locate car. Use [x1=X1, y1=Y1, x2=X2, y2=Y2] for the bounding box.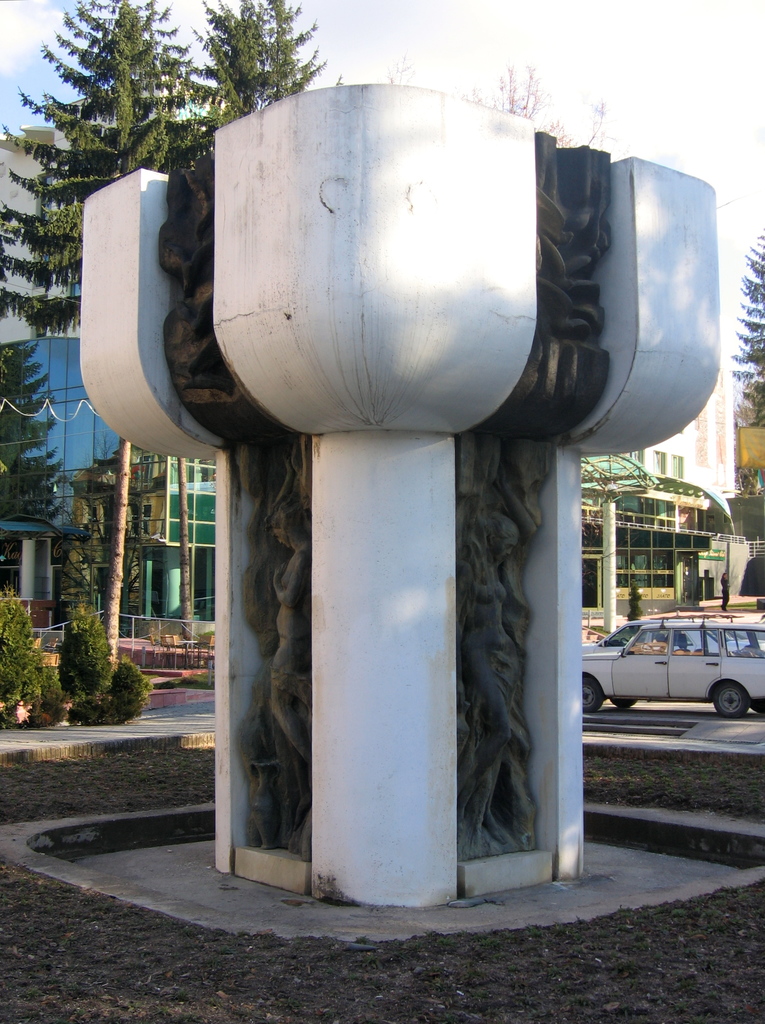
[x1=576, y1=610, x2=764, y2=720].
